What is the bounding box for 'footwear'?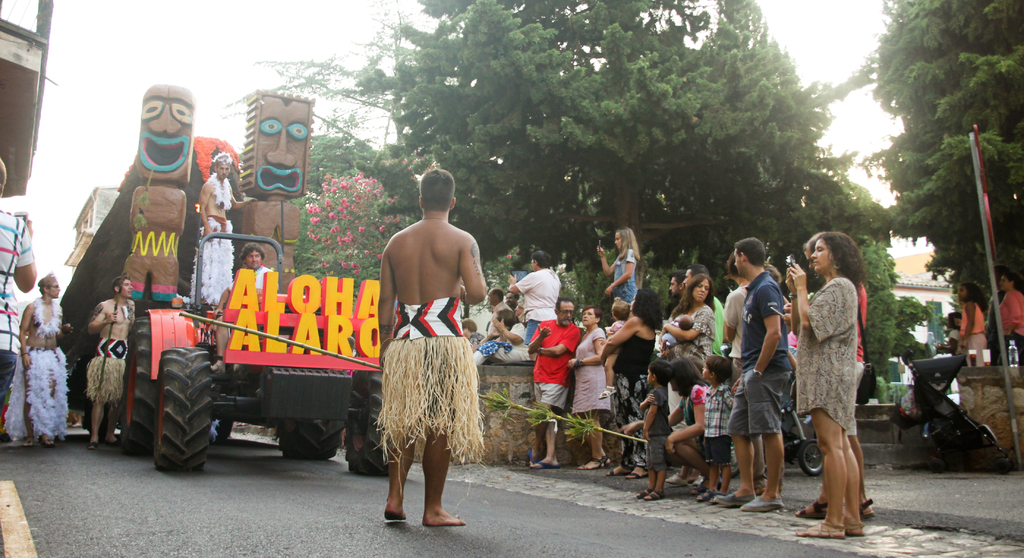
box(692, 485, 716, 498).
